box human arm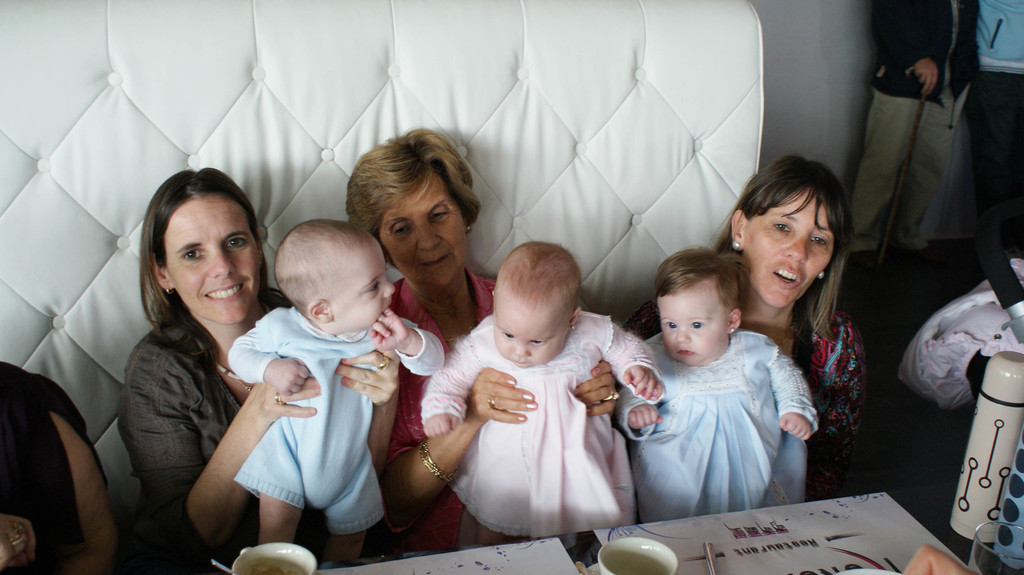
x1=371, y1=366, x2=527, y2=519
